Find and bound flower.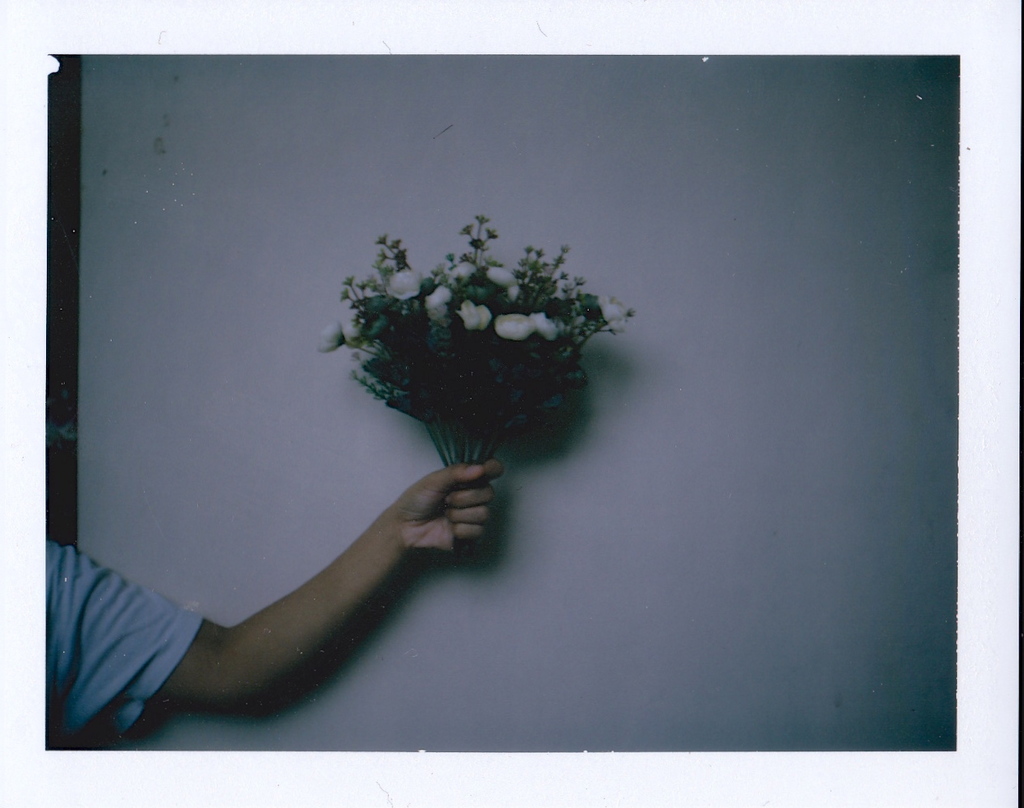
Bound: crop(312, 319, 348, 354).
